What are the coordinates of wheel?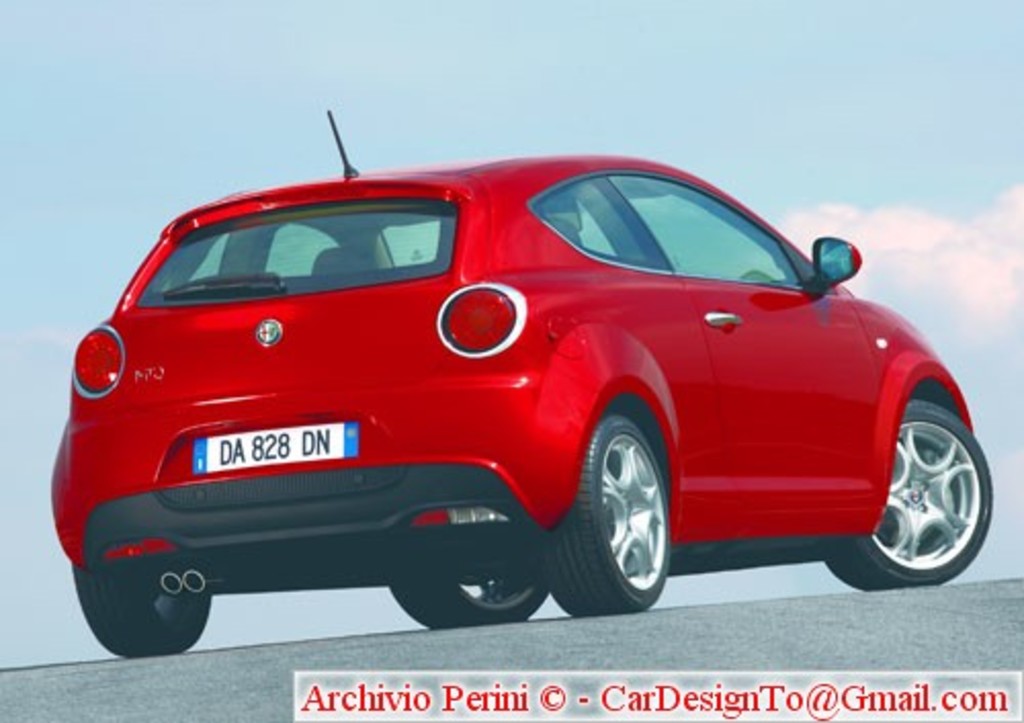
bbox=[74, 567, 223, 664].
